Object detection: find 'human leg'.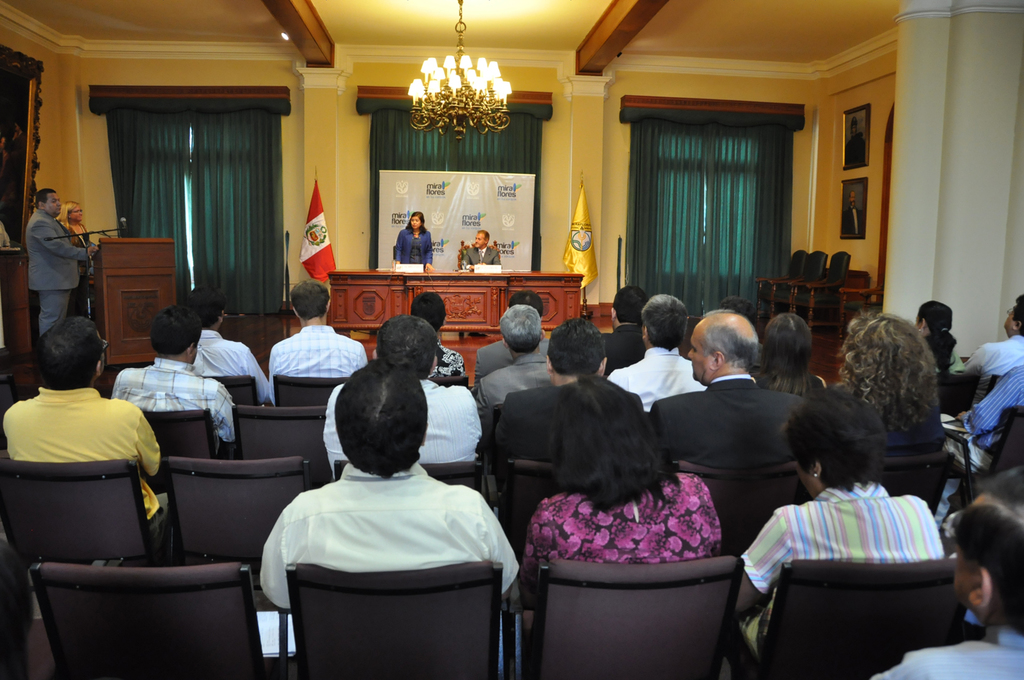
box=[36, 285, 66, 332].
